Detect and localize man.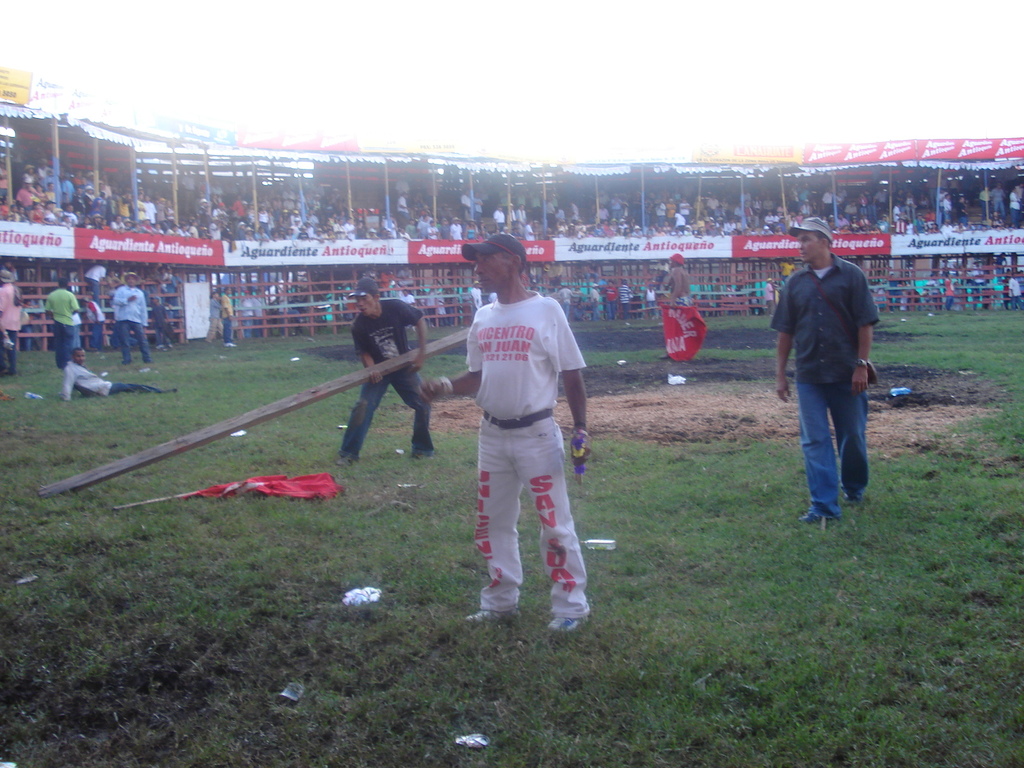
Localized at [991, 184, 1007, 225].
